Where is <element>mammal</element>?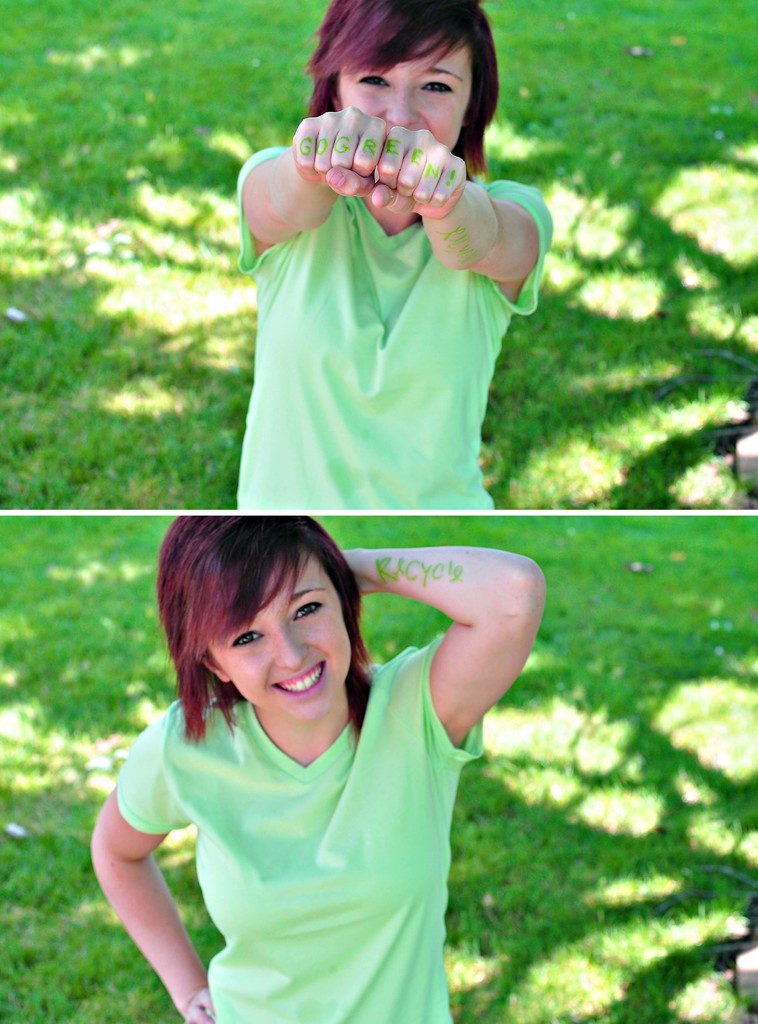
l=239, t=0, r=554, b=515.
